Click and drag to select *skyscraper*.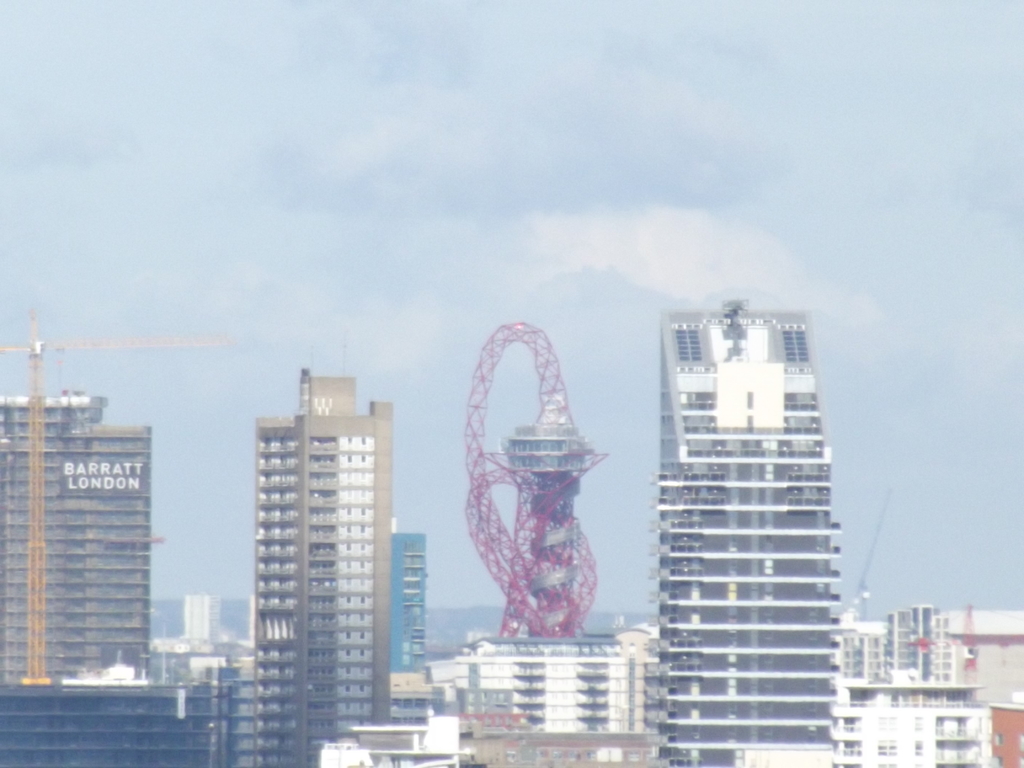
Selection: [650,307,838,767].
